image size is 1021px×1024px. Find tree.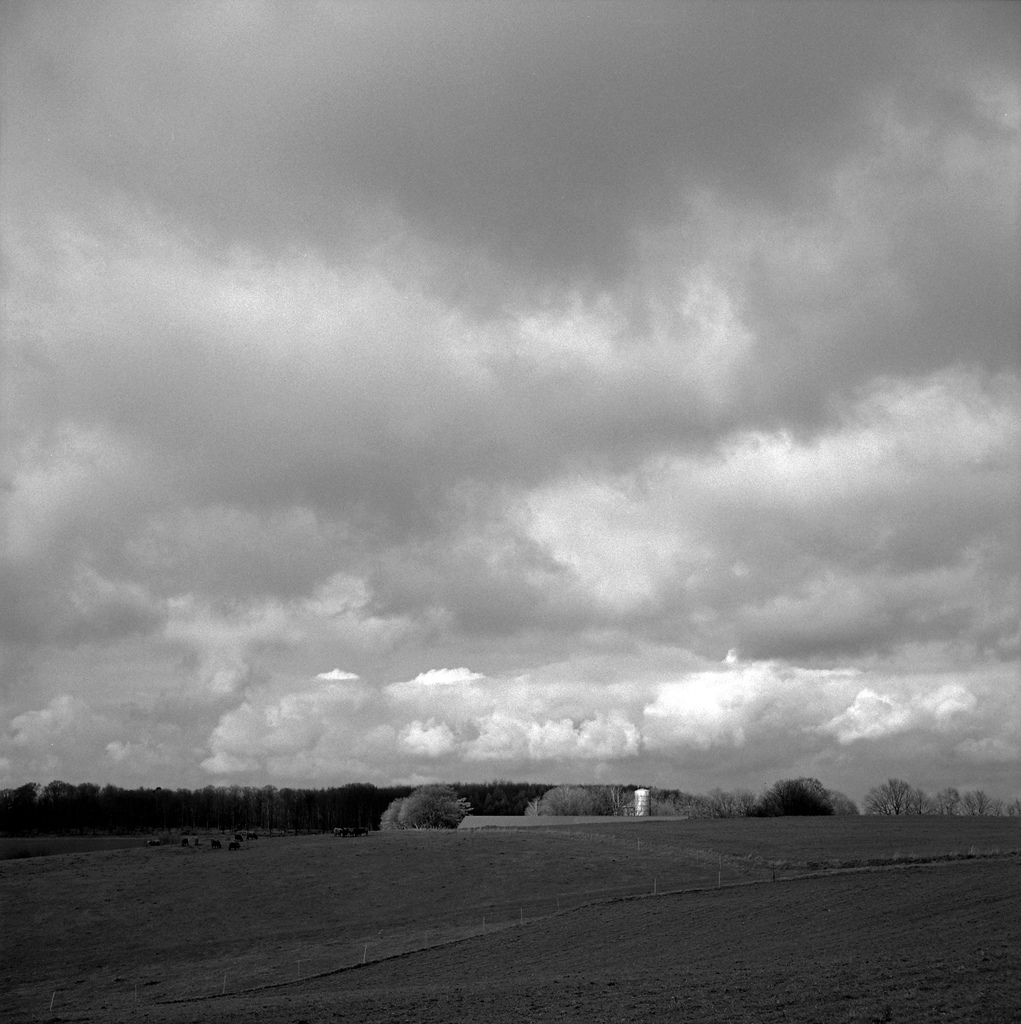
[x1=860, y1=778, x2=929, y2=819].
